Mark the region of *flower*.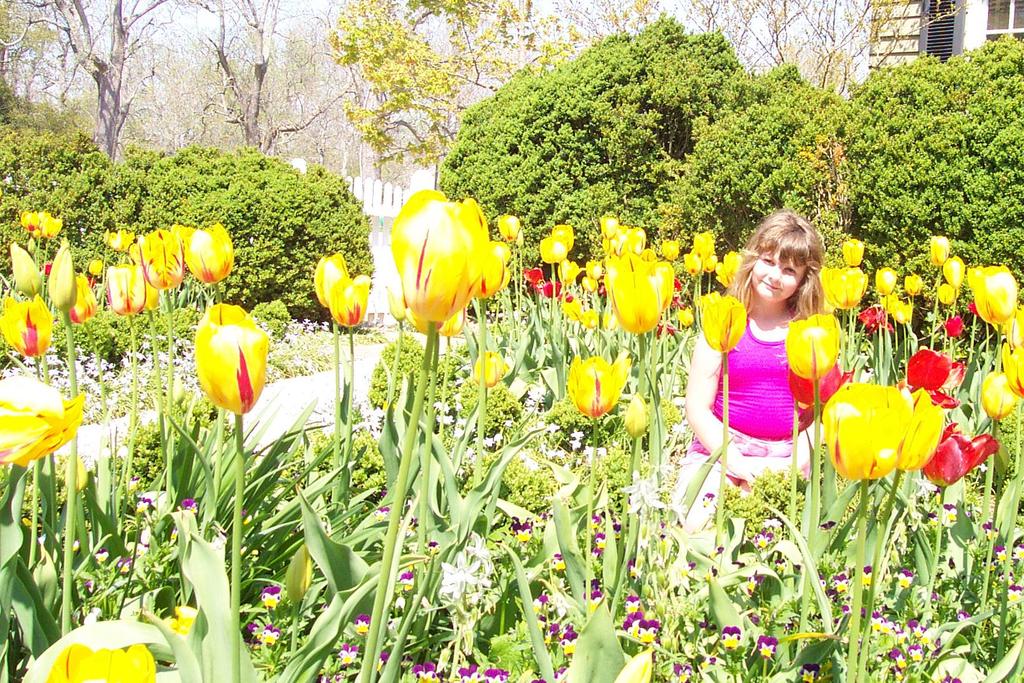
Region: crop(93, 552, 113, 566).
